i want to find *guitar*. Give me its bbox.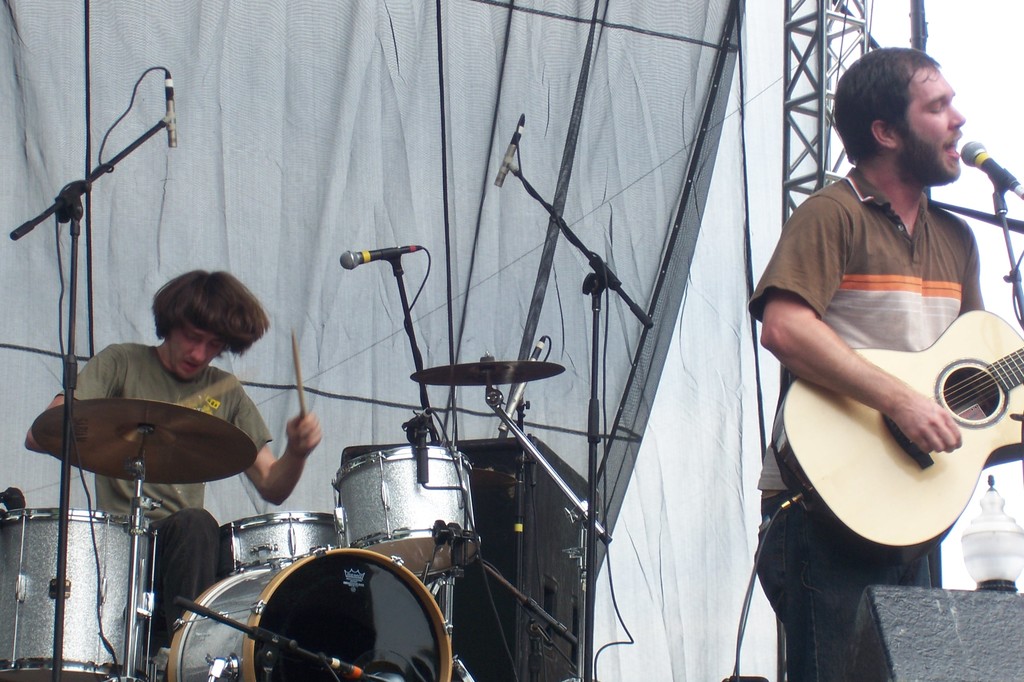
detection(774, 304, 1023, 588).
